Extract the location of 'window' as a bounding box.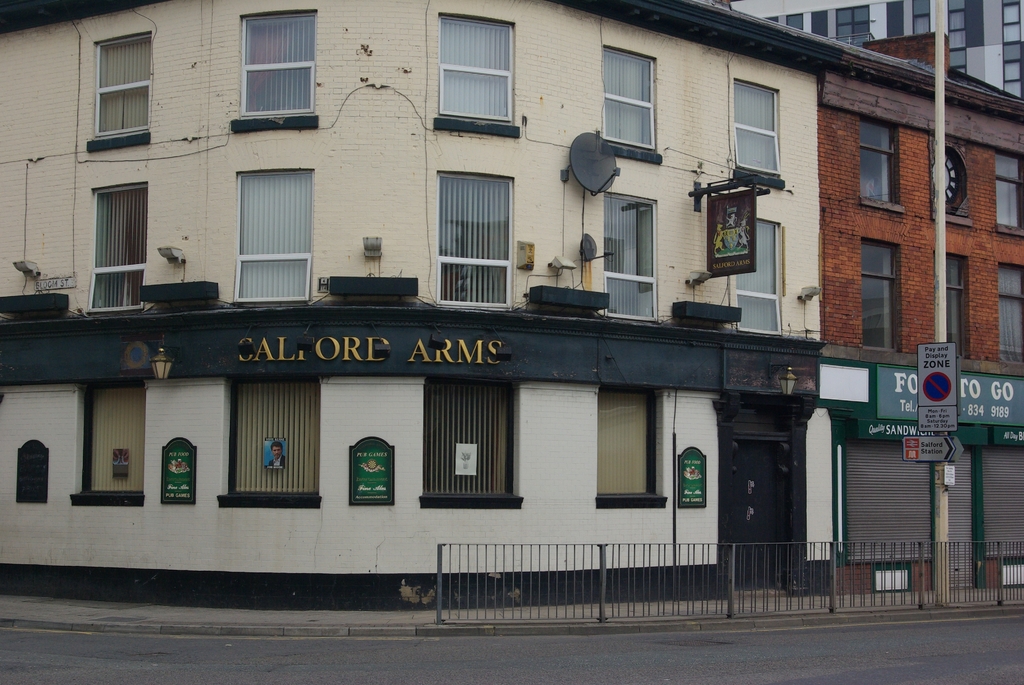
{"left": 94, "top": 24, "right": 153, "bottom": 138}.
